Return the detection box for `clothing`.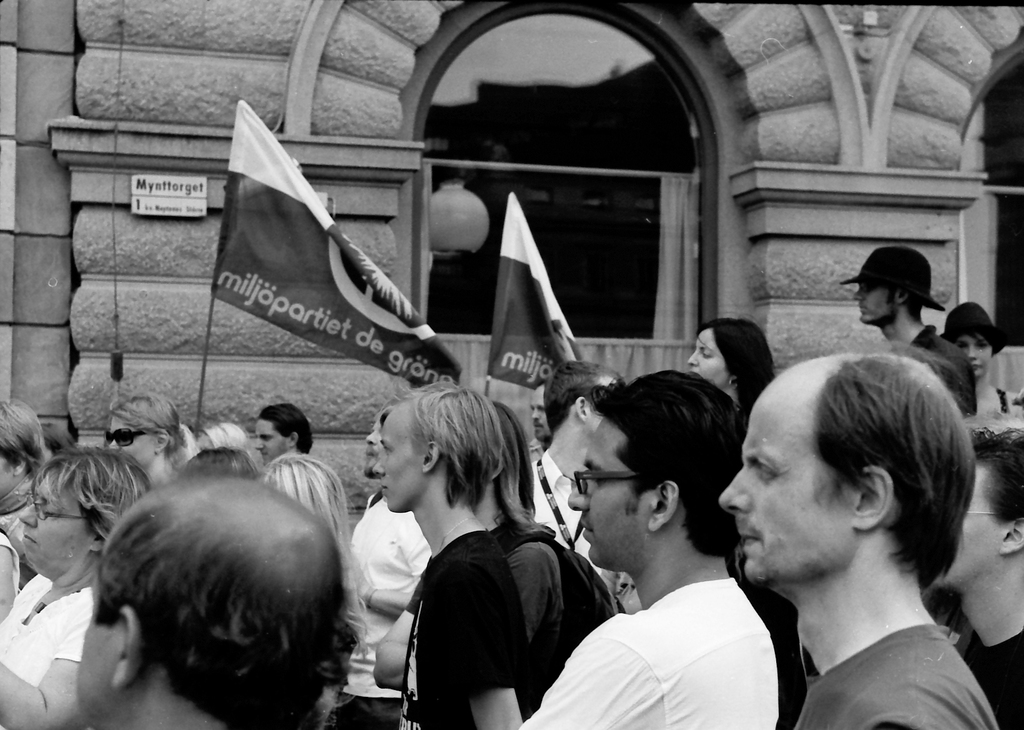
Rect(789, 628, 998, 729).
